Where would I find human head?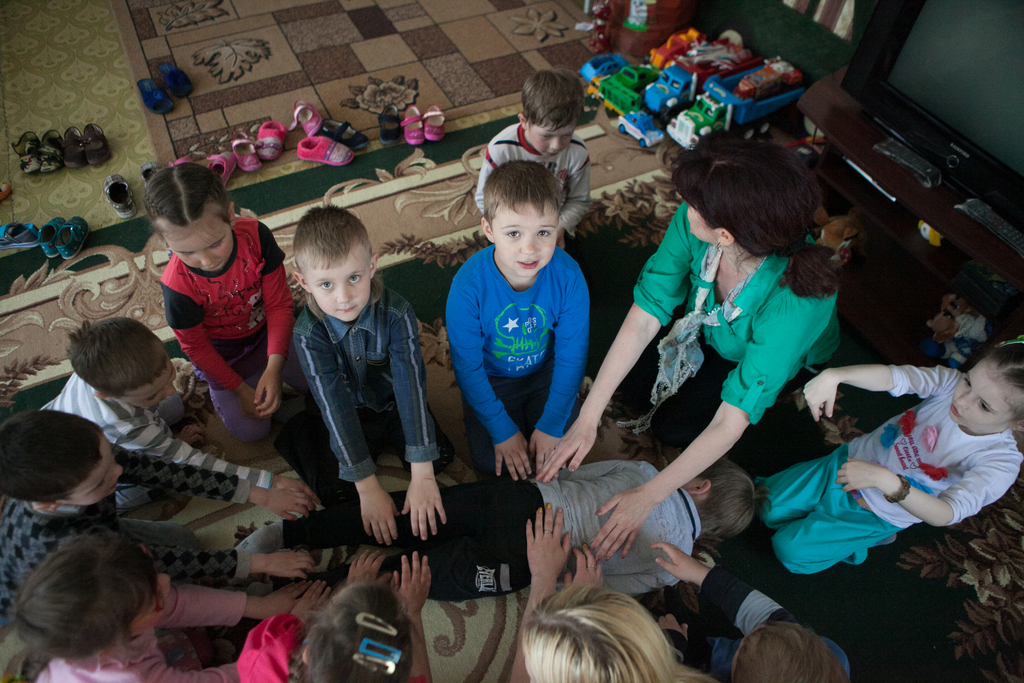
At (523, 583, 674, 682).
